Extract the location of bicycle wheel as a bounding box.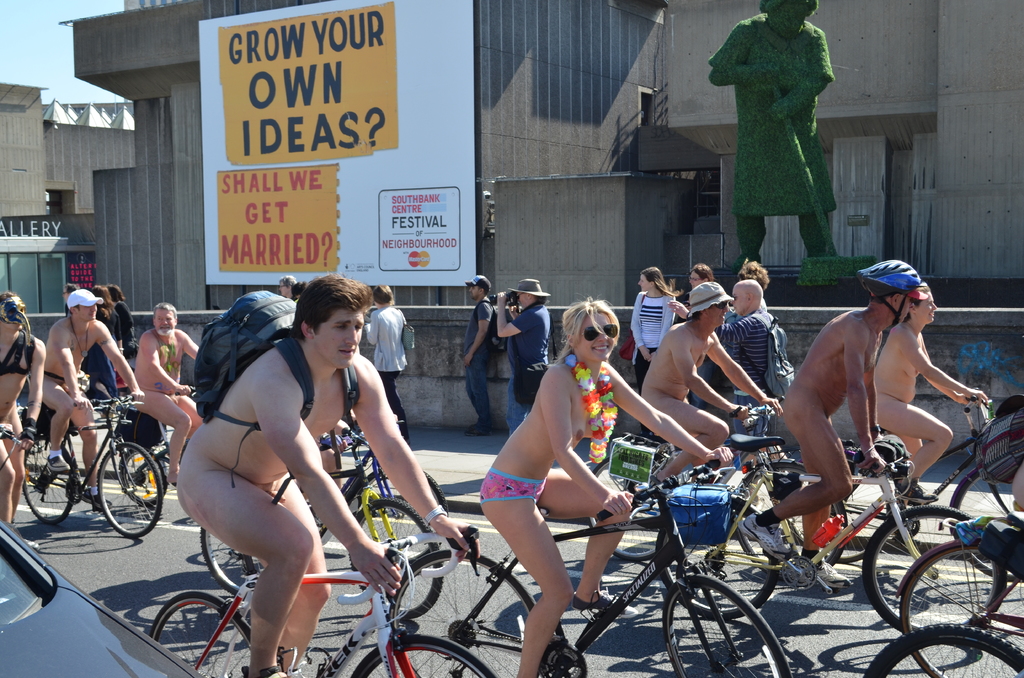
left=141, top=595, right=215, bottom=669.
